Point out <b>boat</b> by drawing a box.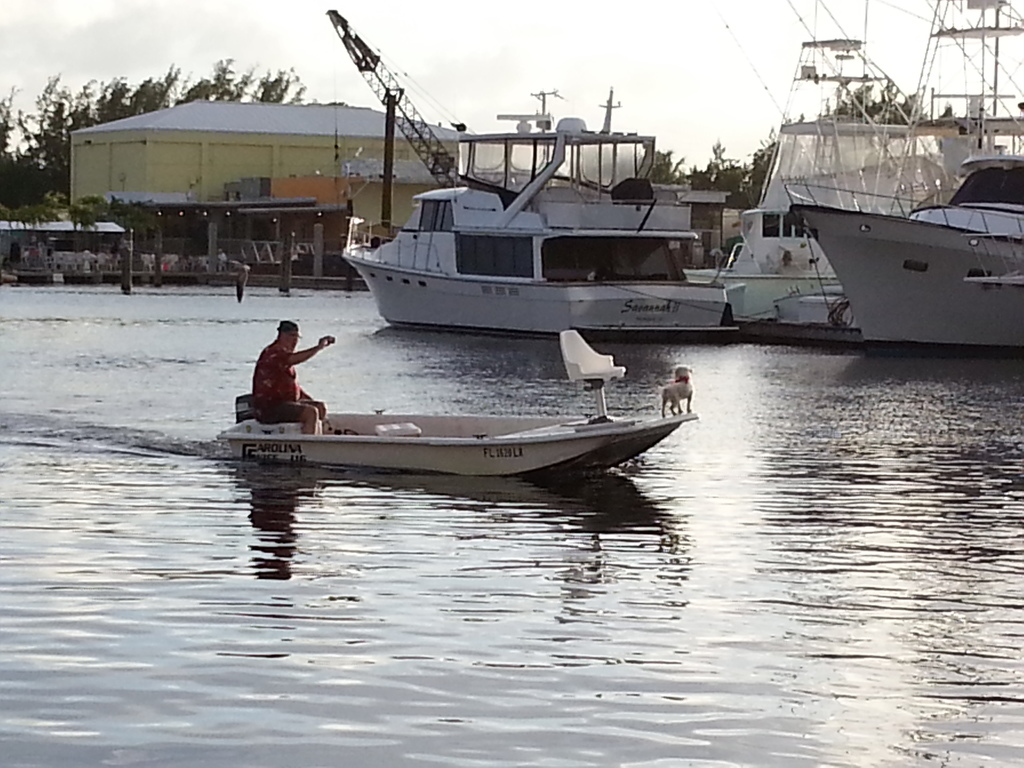
rect(212, 328, 695, 475).
